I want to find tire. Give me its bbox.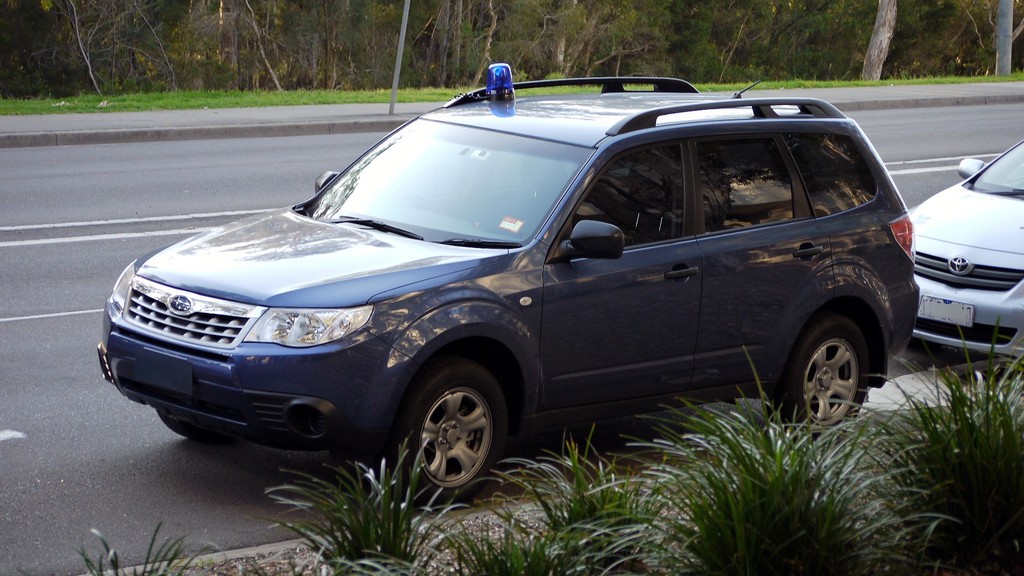
158:408:228:440.
